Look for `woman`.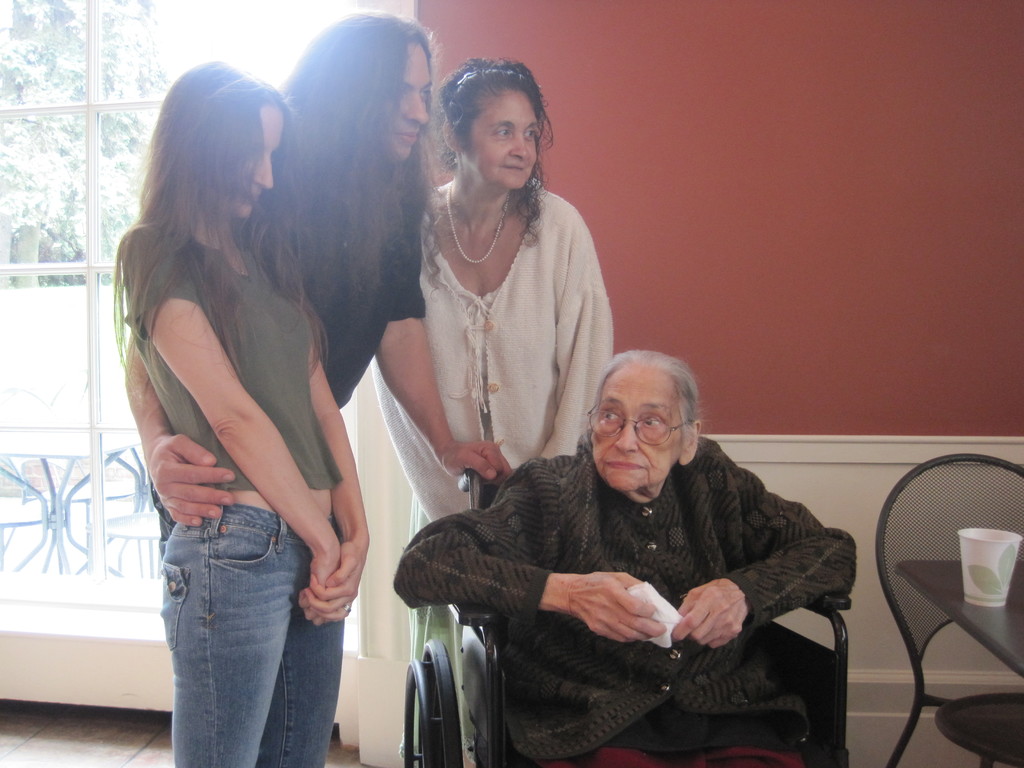
Found: locate(394, 348, 856, 765).
